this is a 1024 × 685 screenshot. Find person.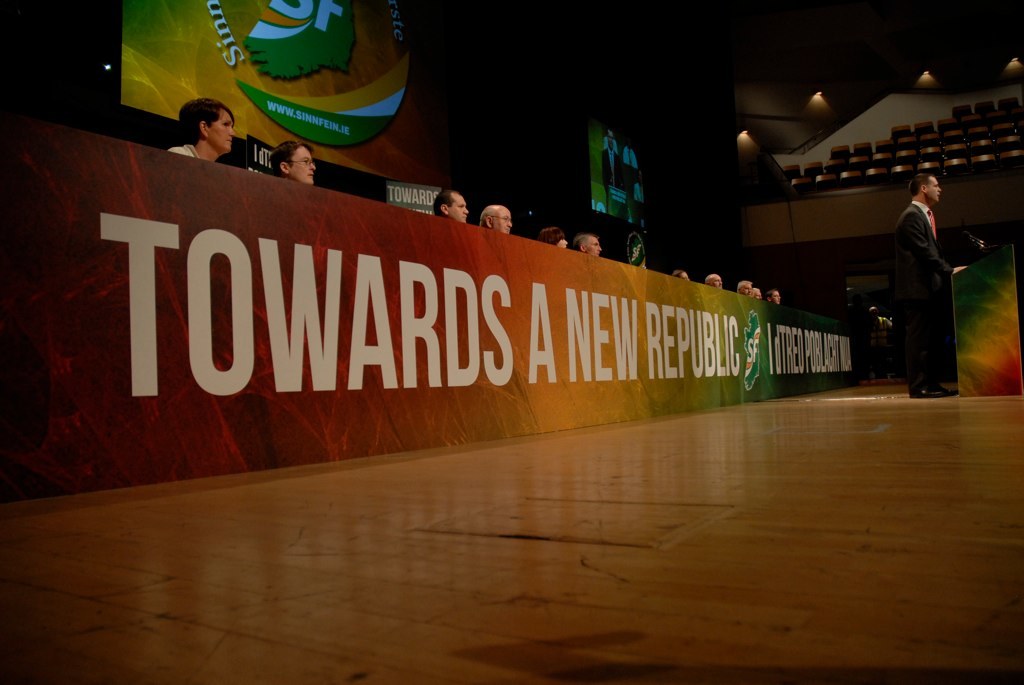
Bounding box: <region>770, 287, 785, 304</region>.
